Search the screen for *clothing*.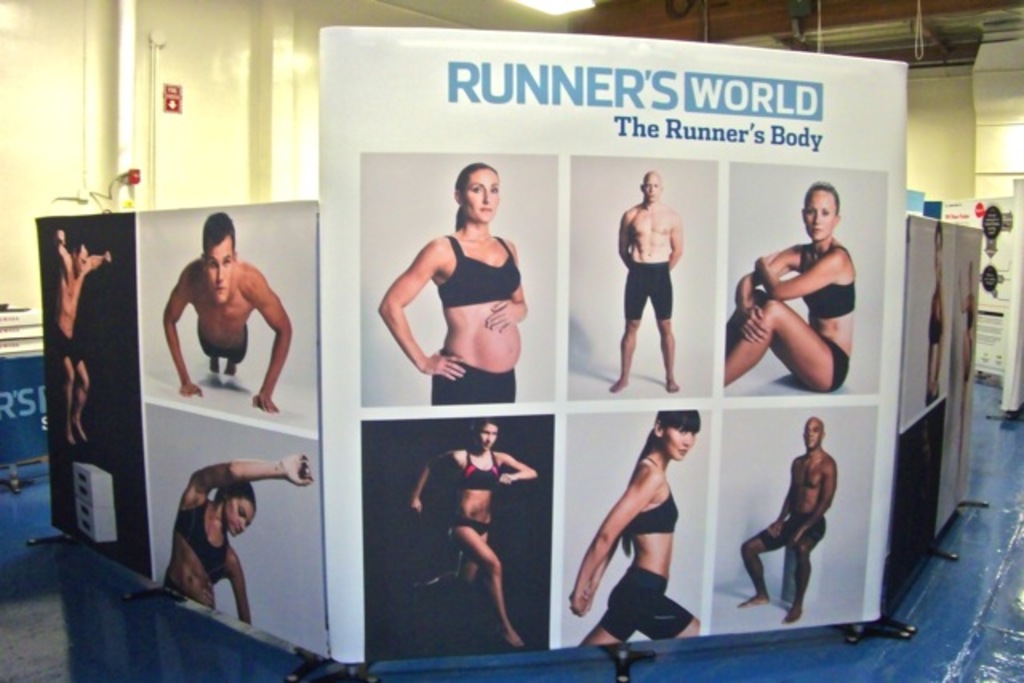
Found at <region>787, 242, 856, 387</region>.
